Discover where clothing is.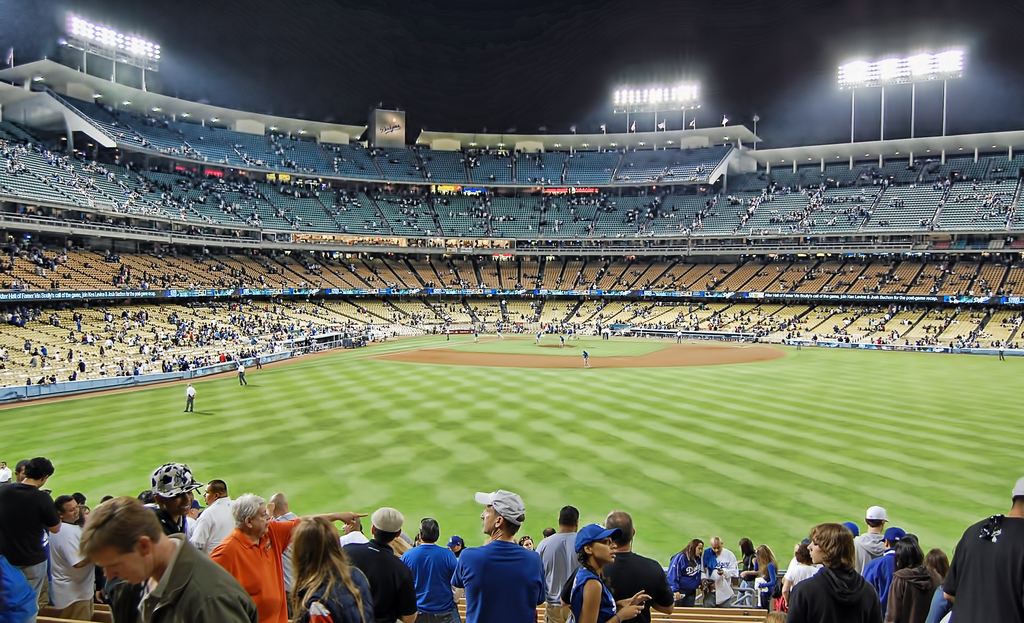
Discovered at pyautogui.locateOnScreen(348, 543, 403, 619).
